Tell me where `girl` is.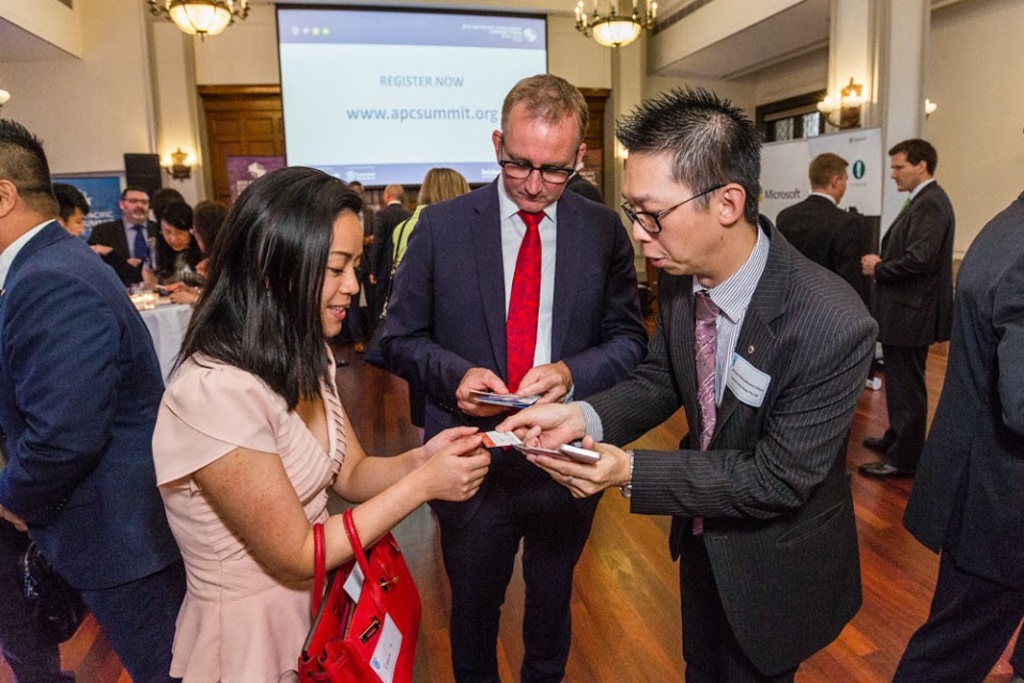
`girl` is at region(152, 165, 492, 682).
